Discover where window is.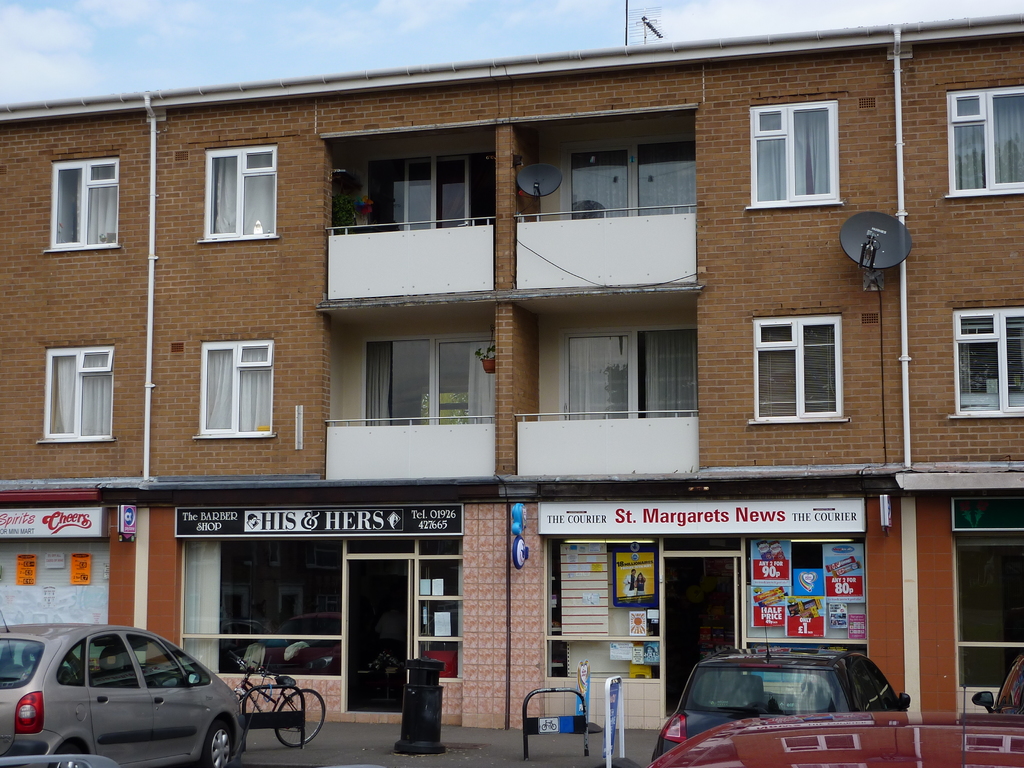
Discovered at rect(198, 338, 278, 437).
